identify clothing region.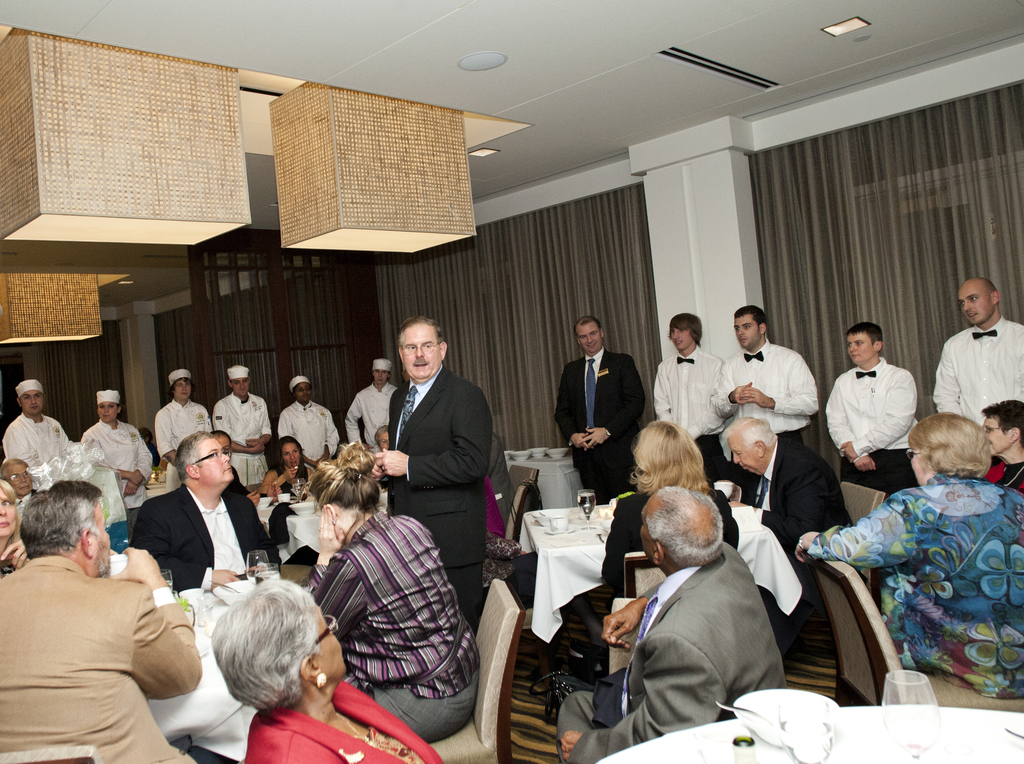
Region: [0, 551, 203, 763].
